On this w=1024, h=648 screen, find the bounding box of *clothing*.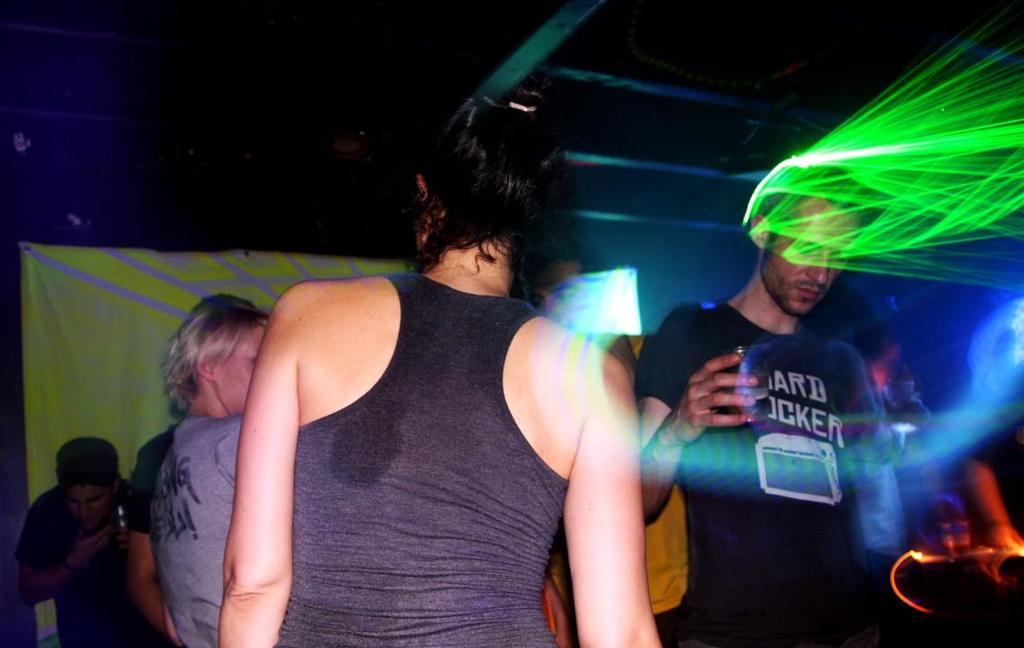
Bounding box: [9, 481, 150, 647].
